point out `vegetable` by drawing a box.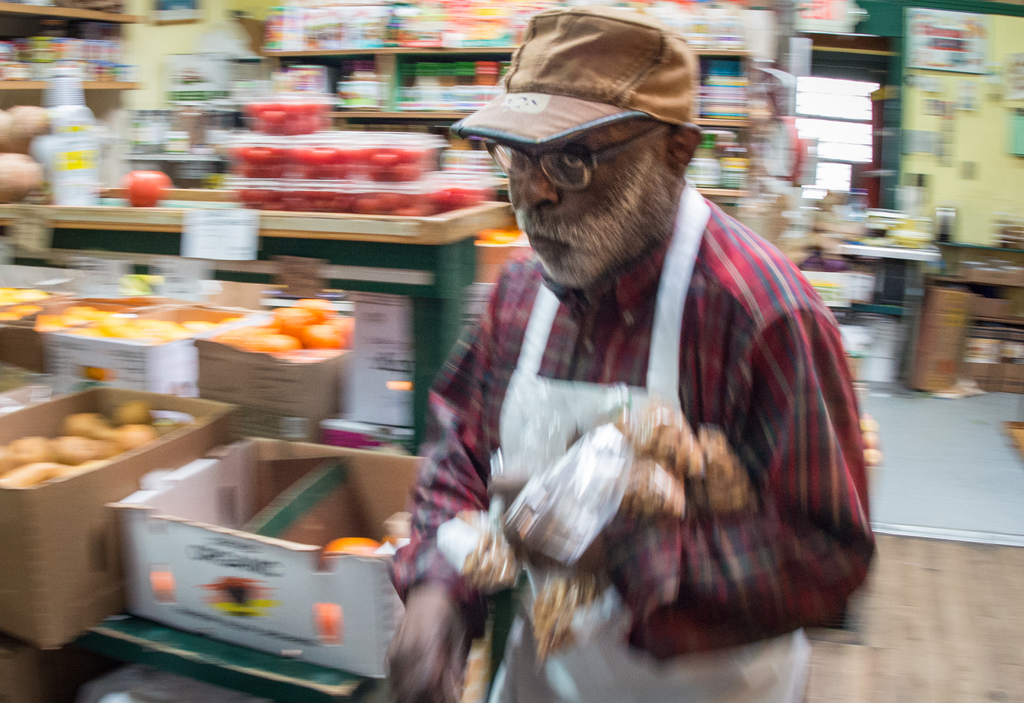
locate(0, 154, 47, 202).
